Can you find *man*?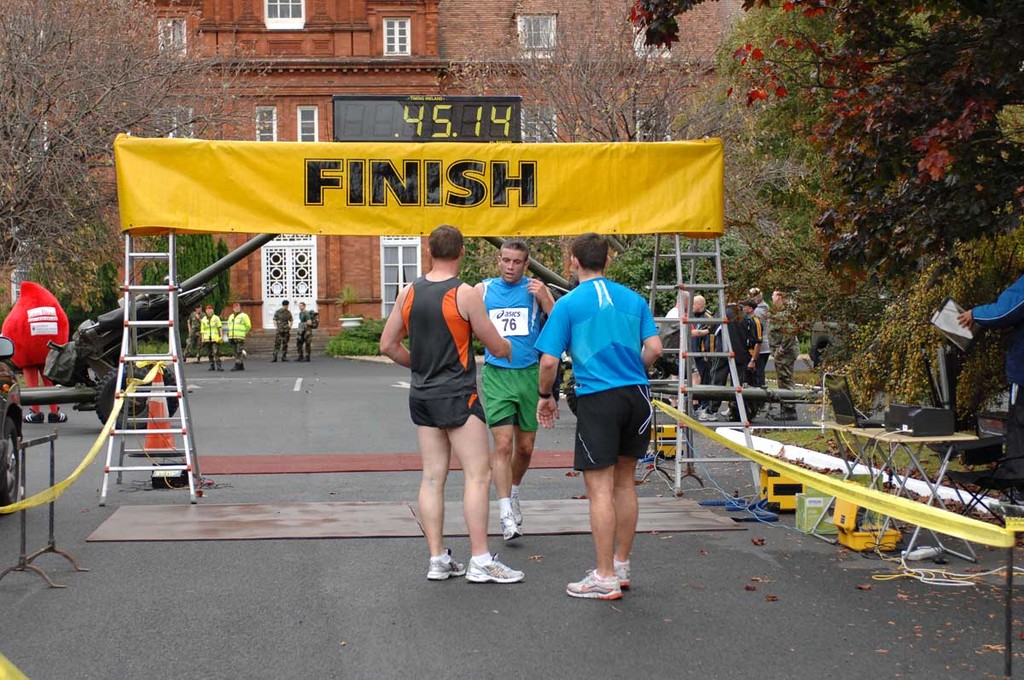
Yes, bounding box: left=658, top=293, right=709, bottom=404.
